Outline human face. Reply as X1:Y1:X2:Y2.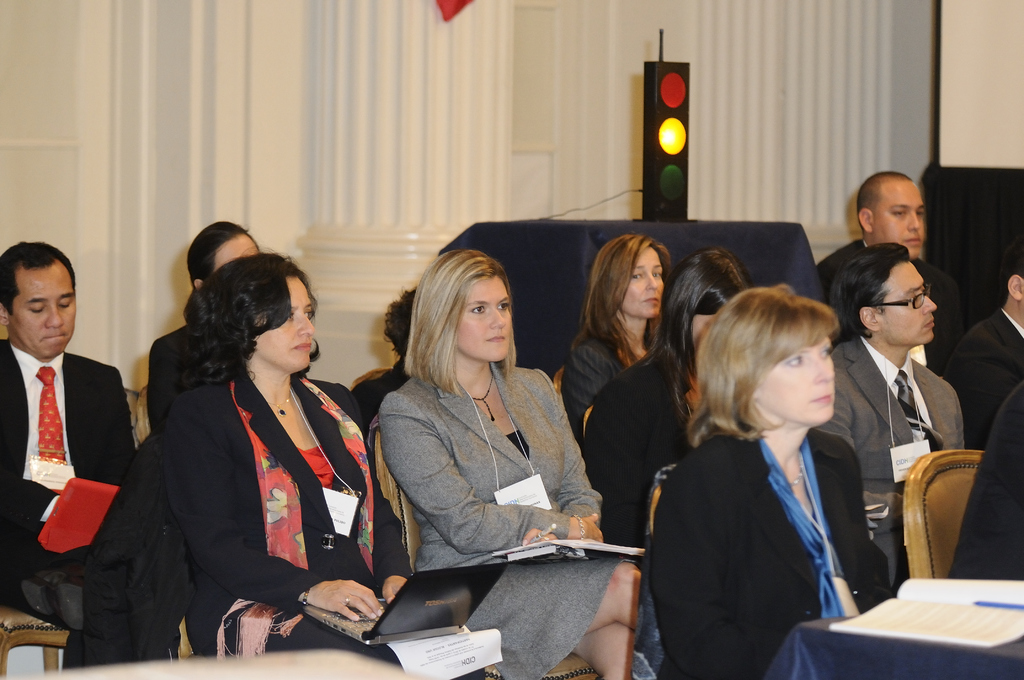
883:265:940:348.
